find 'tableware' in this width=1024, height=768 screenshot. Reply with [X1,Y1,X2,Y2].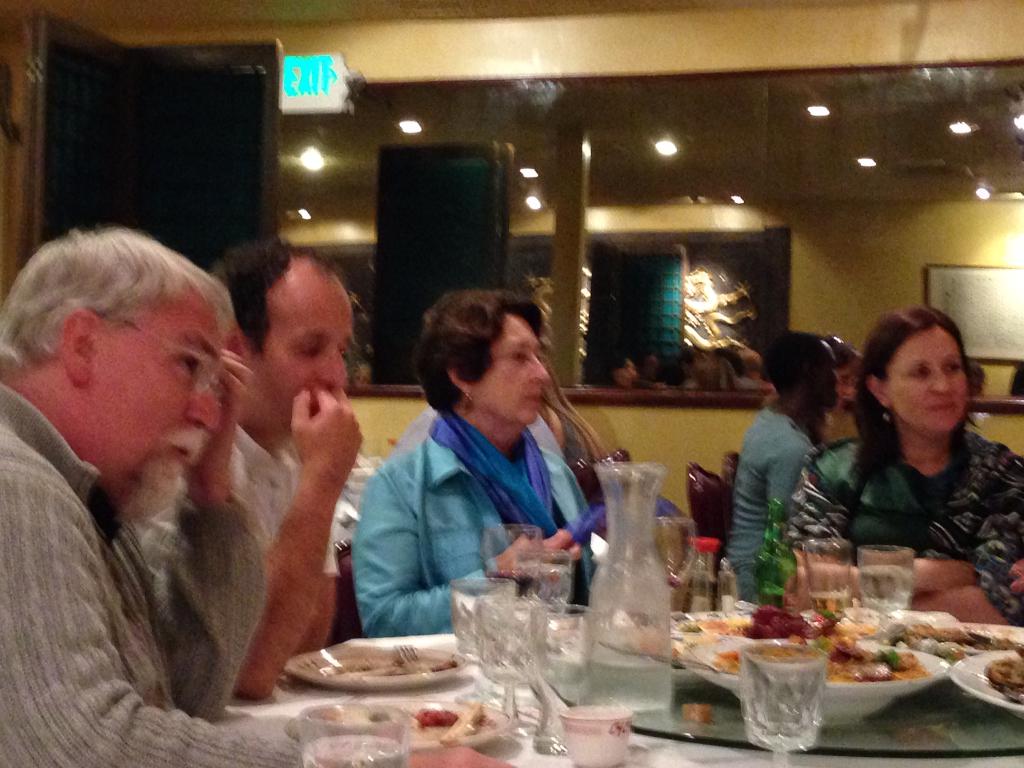
[490,524,541,590].
